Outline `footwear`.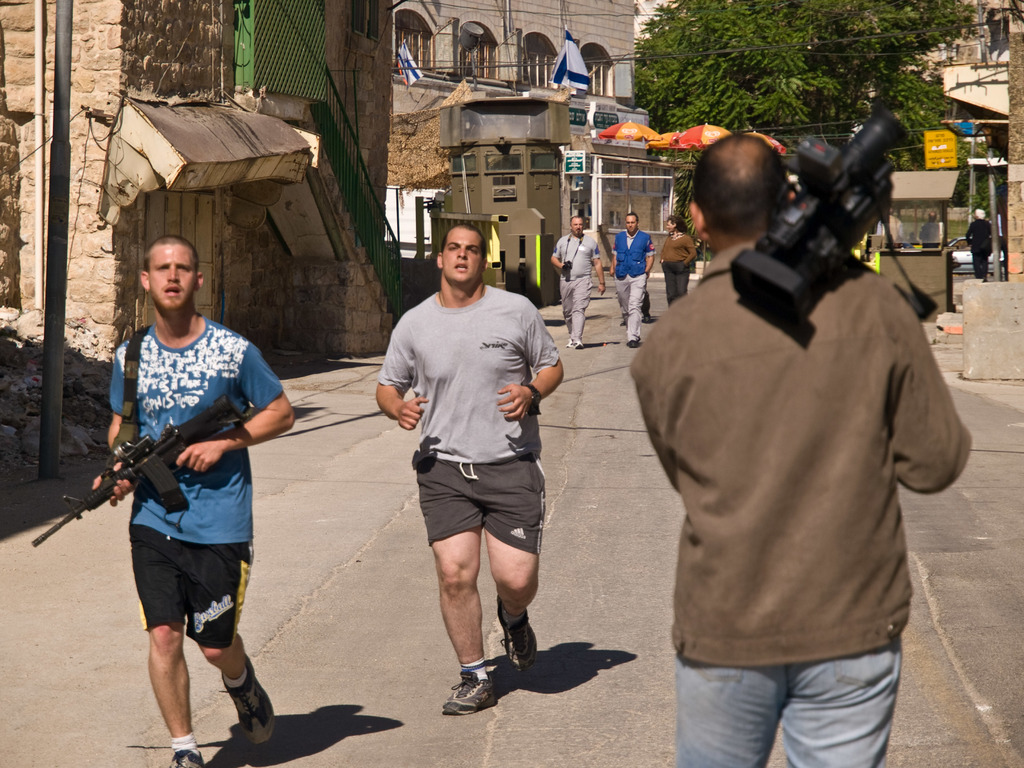
Outline: <bbox>575, 341, 584, 350</bbox>.
